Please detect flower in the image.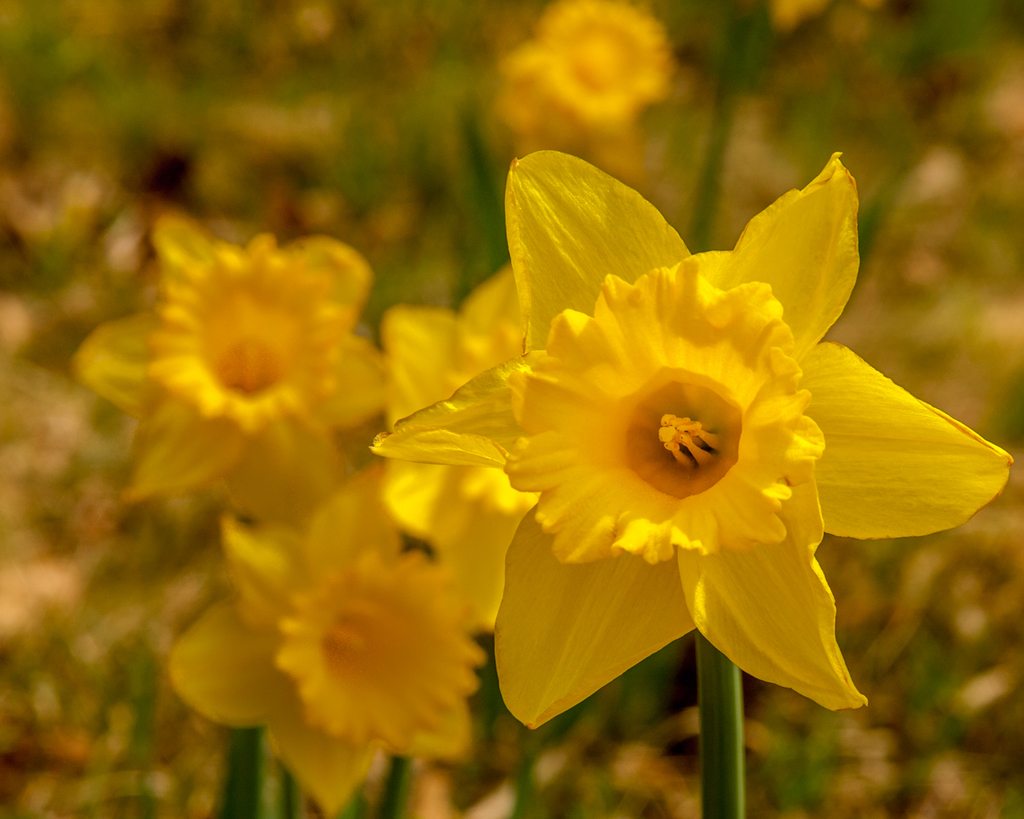
box(167, 468, 488, 806).
